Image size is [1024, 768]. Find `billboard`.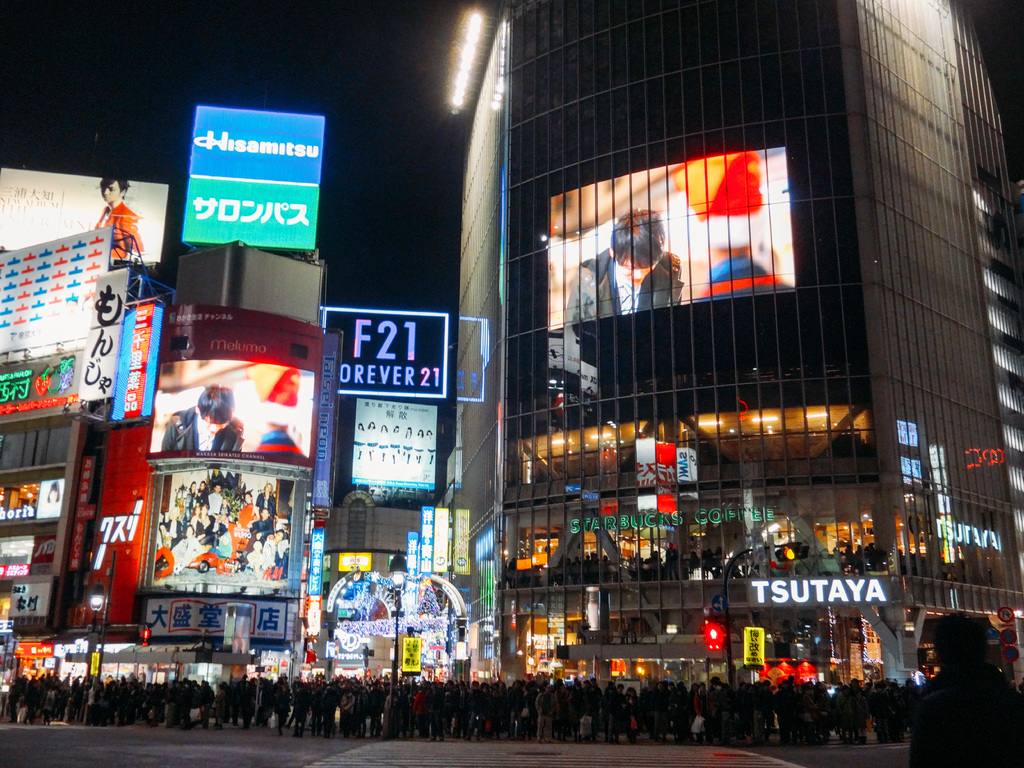
box(0, 535, 35, 575).
